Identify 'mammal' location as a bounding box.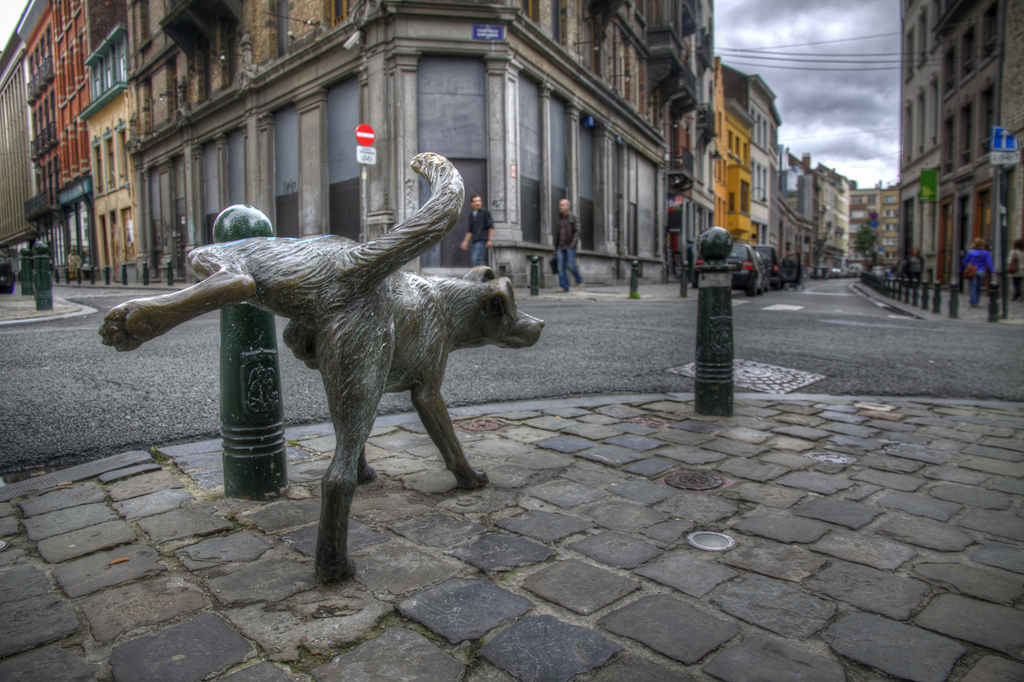
<region>555, 196, 583, 295</region>.
